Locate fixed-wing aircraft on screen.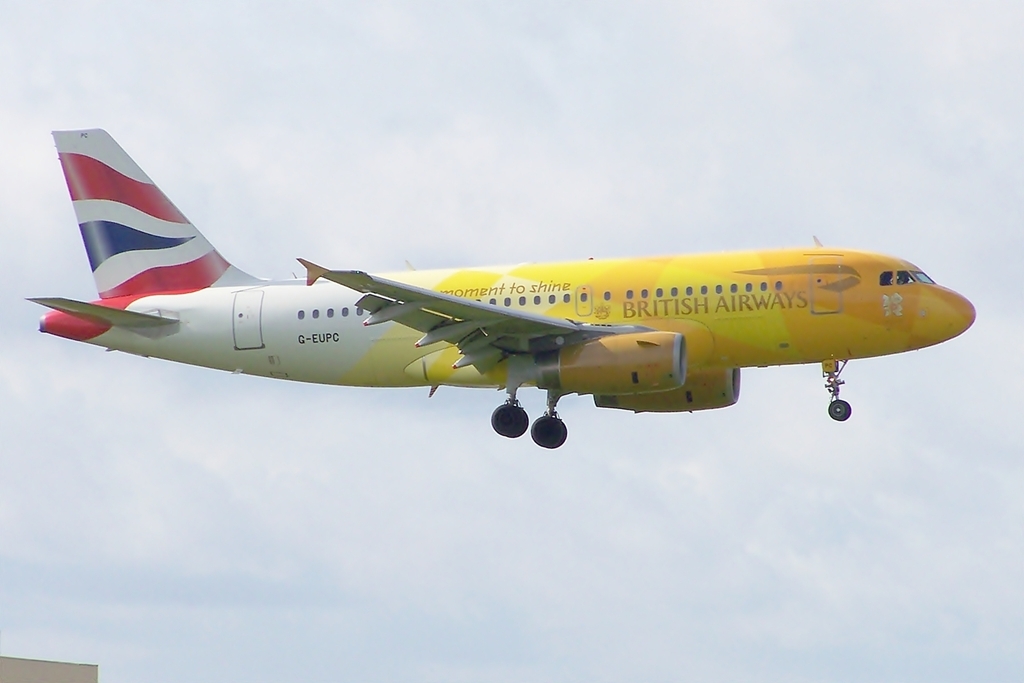
On screen at left=30, top=123, right=975, bottom=446.
